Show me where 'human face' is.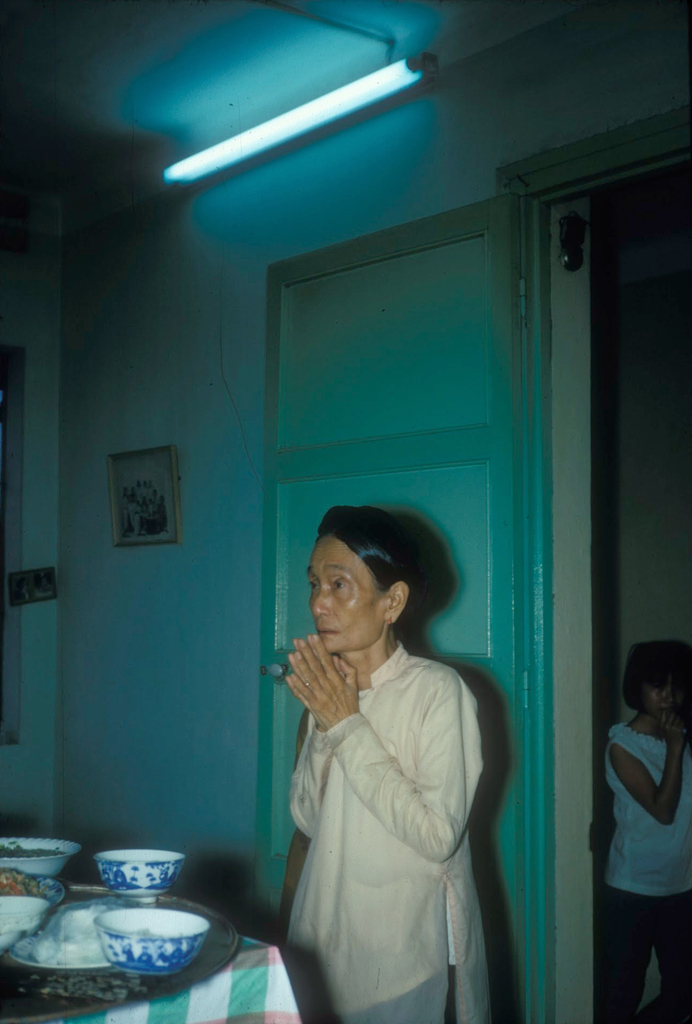
'human face' is at bbox=[297, 531, 388, 657].
